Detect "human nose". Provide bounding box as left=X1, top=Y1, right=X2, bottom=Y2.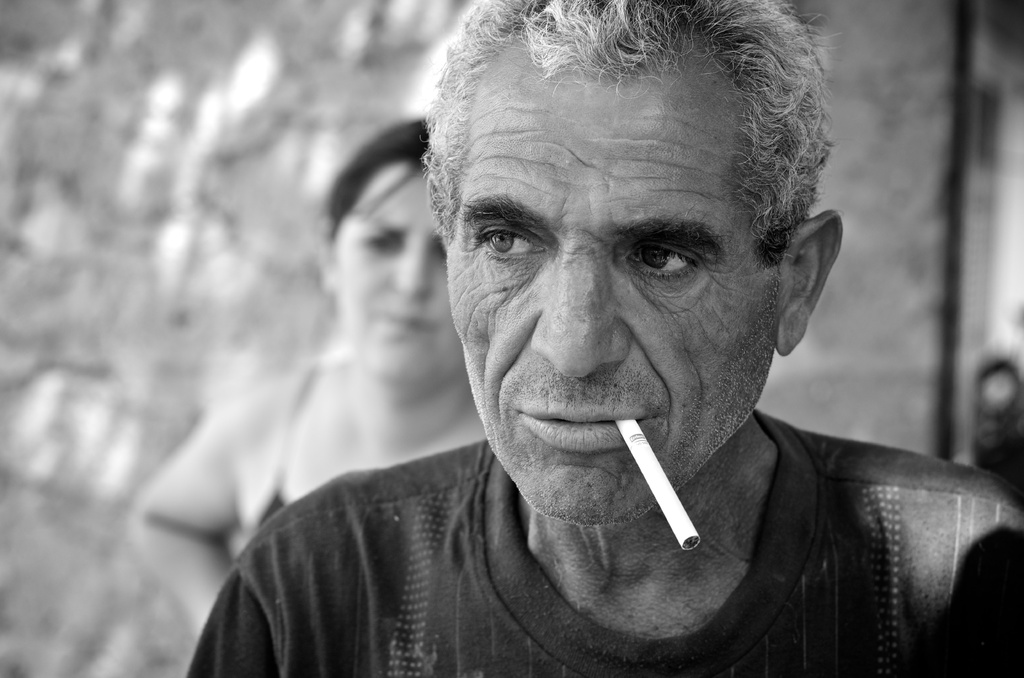
left=393, top=235, right=434, bottom=305.
